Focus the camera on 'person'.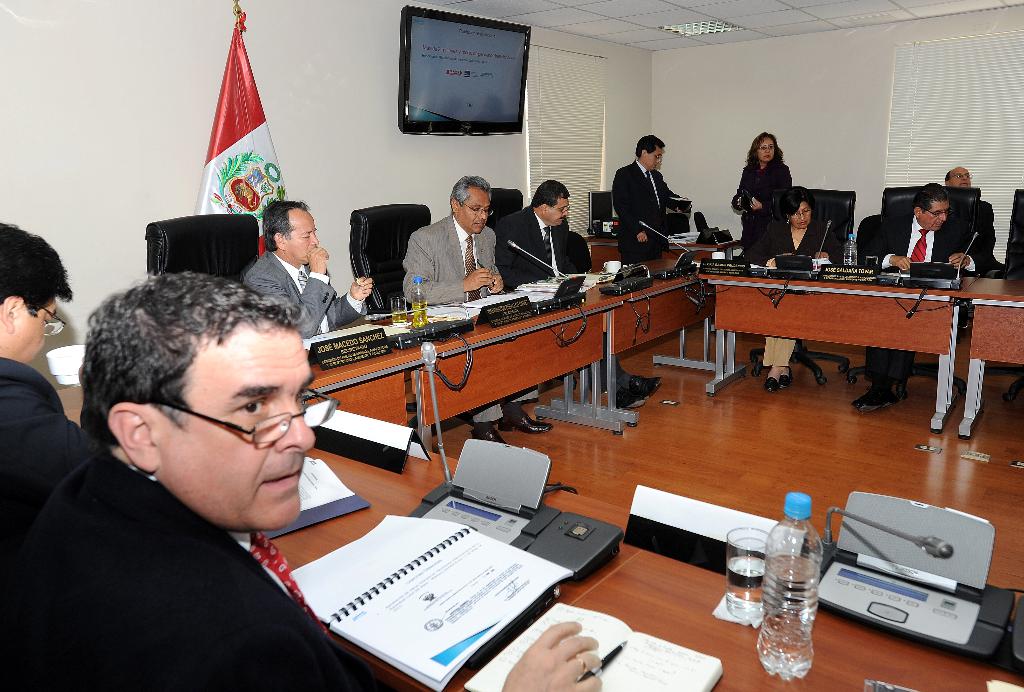
Focus region: (495,177,661,407).
